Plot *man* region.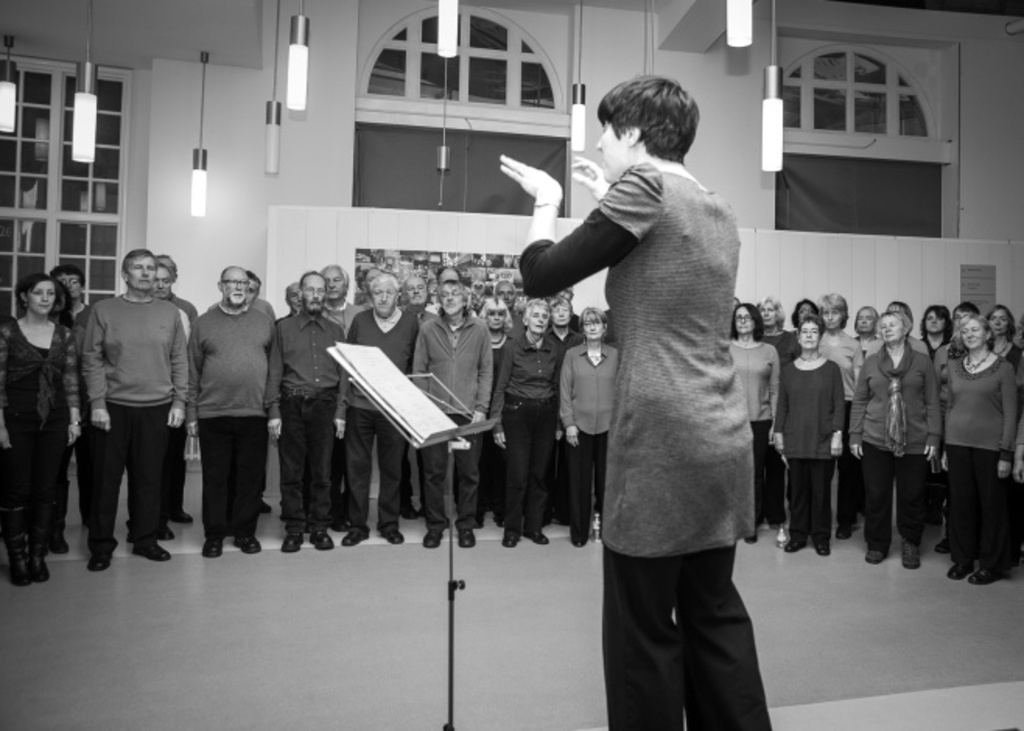
Plotted at (x1=62, y1=241, x2=182, y2=561).
